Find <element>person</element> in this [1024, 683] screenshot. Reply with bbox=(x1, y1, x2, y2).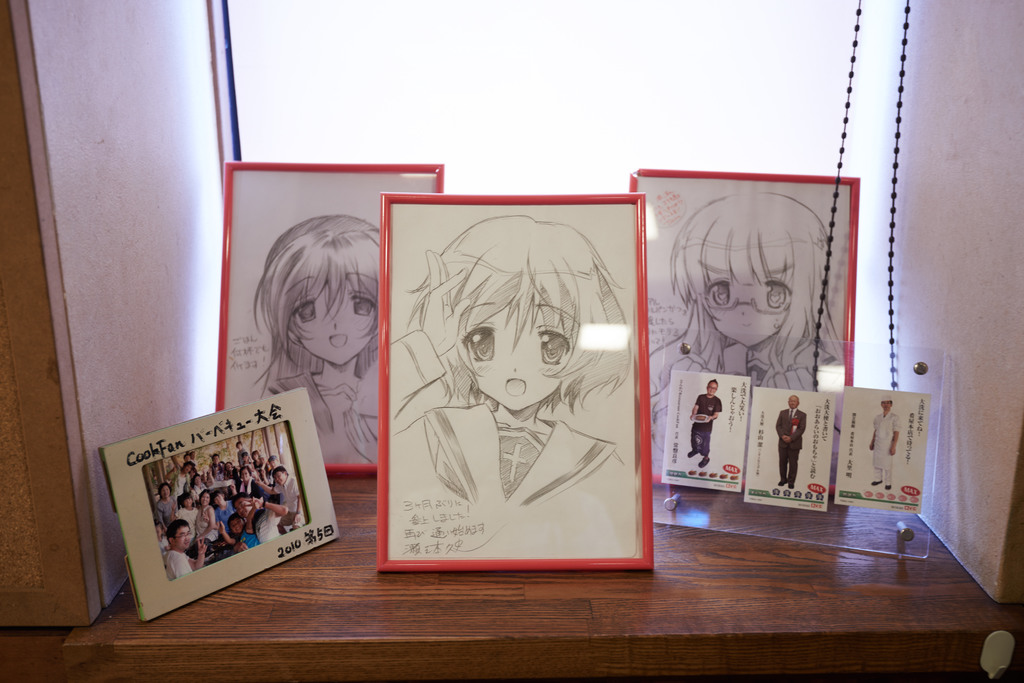
bbox=(868, 398, 900, 488).
